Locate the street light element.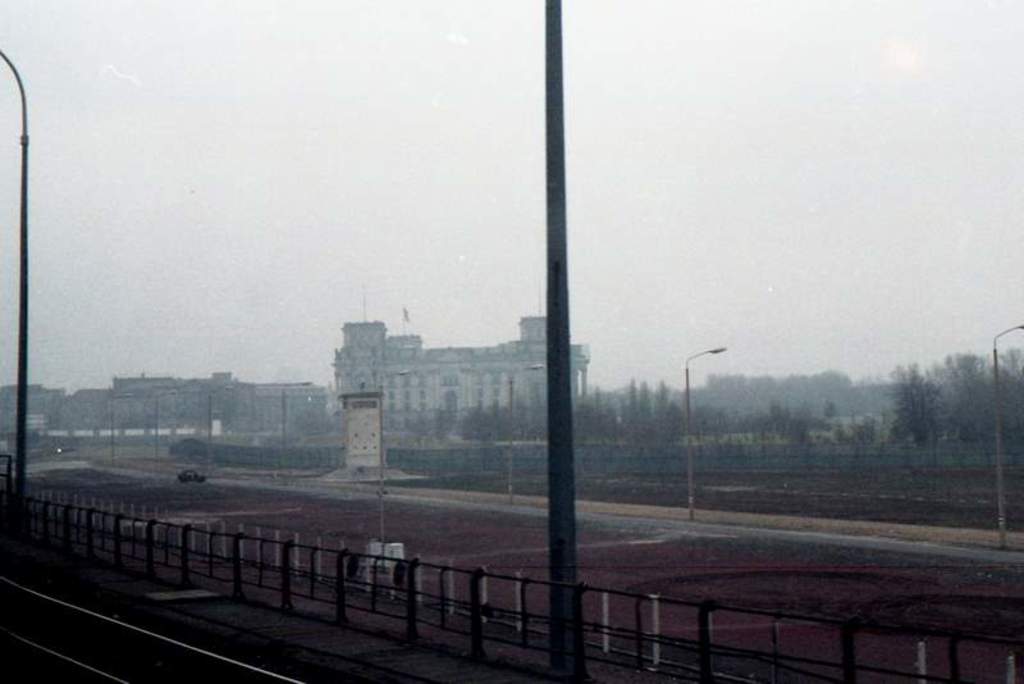
Element bbox: bbox(201, 384, 233, 465).
